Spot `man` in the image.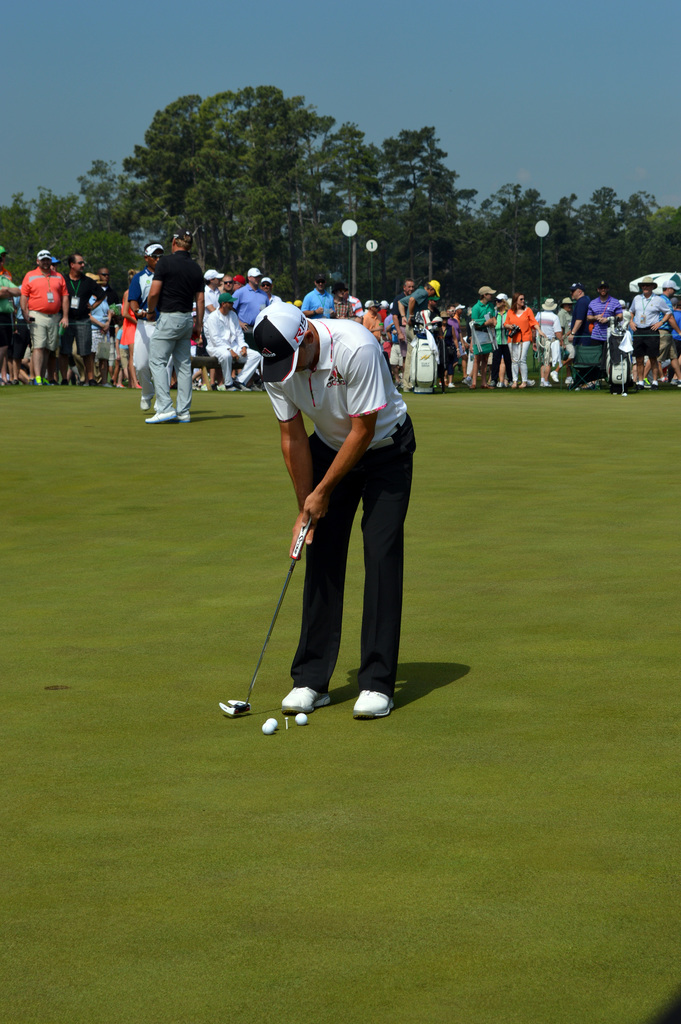
`man` found at rect(398, 278, 438, 389).
